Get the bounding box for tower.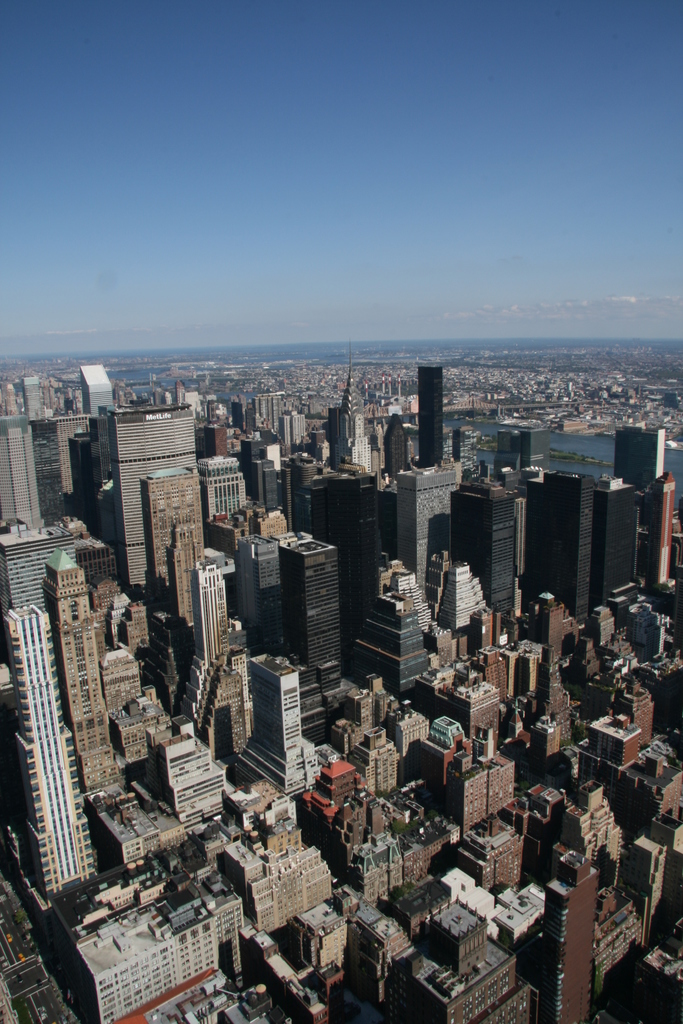
<box>444,477,532,615</box>.
